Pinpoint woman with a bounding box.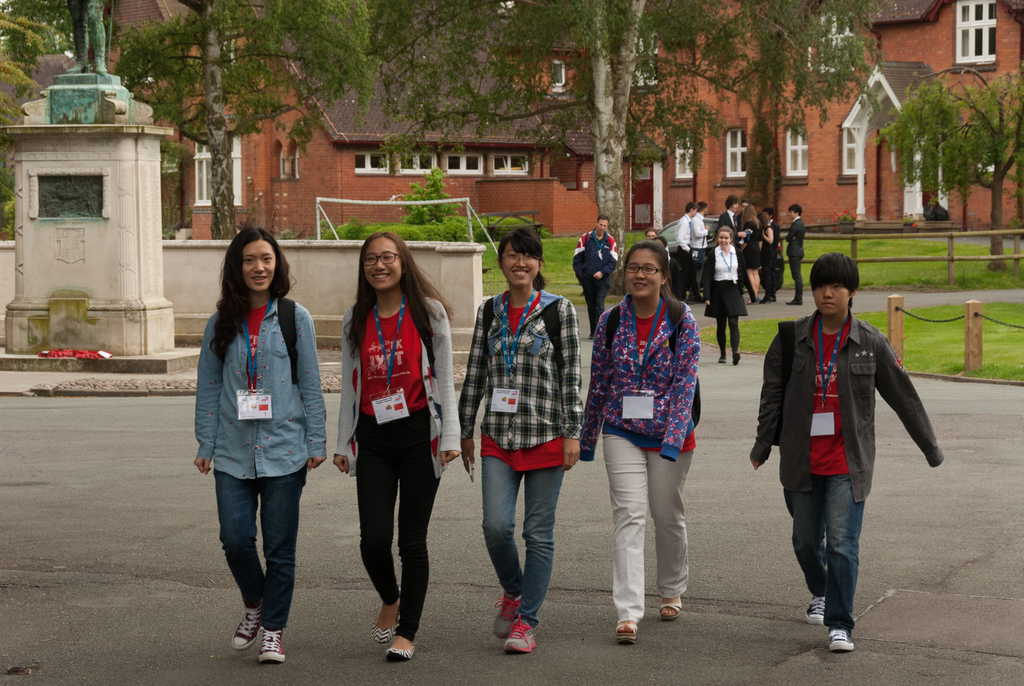
(195,238,330,662).
